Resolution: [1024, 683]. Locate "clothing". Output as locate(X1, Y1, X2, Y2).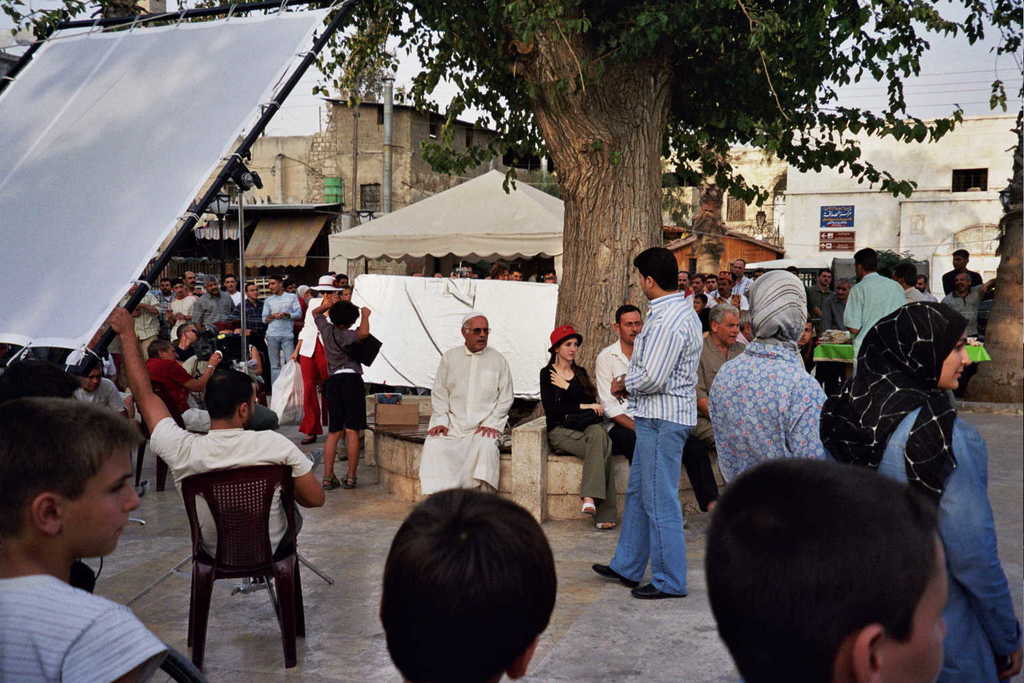
locate(143, 418, 317, 560).
